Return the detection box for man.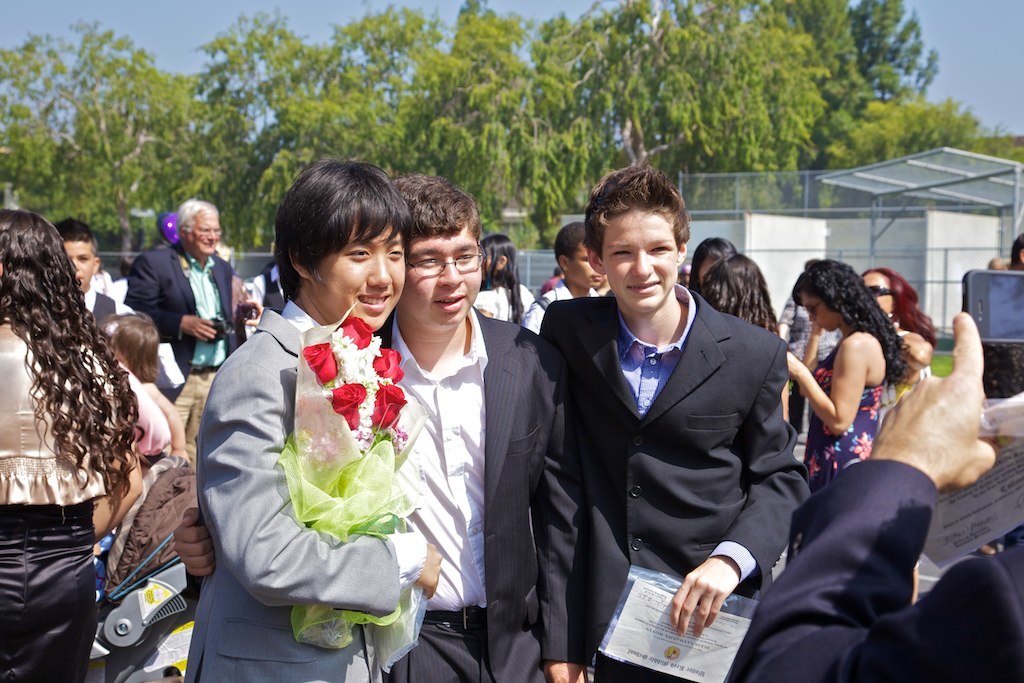
735,307,1023,682.
